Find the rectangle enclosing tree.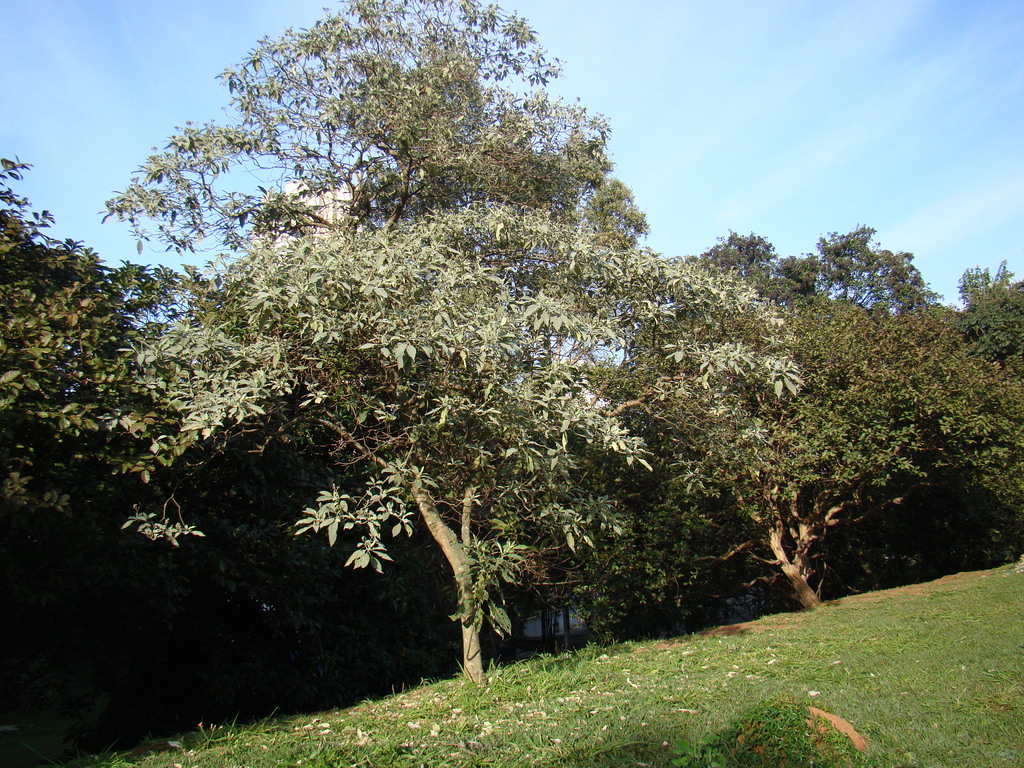
l=0, t=162, r=189, b=614.
